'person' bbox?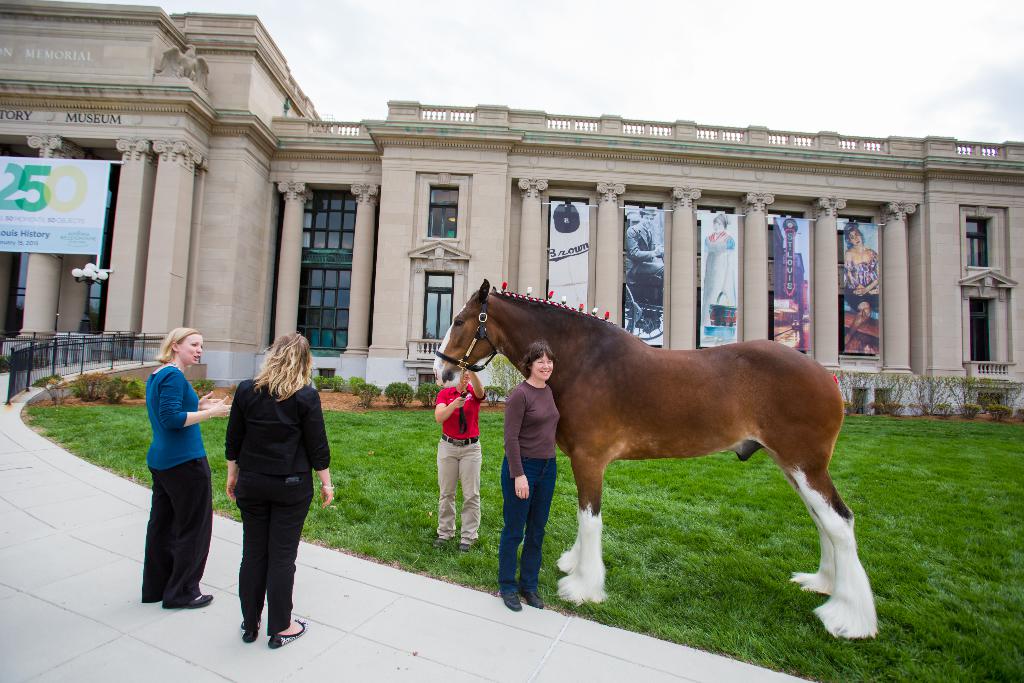
132 312 211 622
